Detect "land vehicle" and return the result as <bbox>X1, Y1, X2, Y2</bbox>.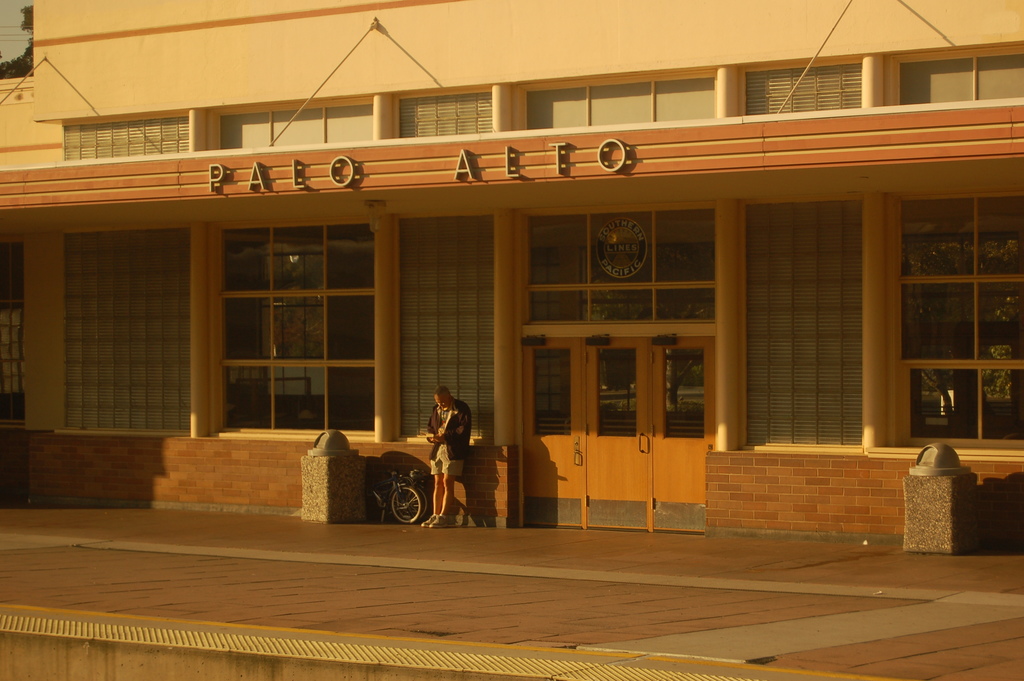
<bbox>369, 473, 421, 522</bbox>.
